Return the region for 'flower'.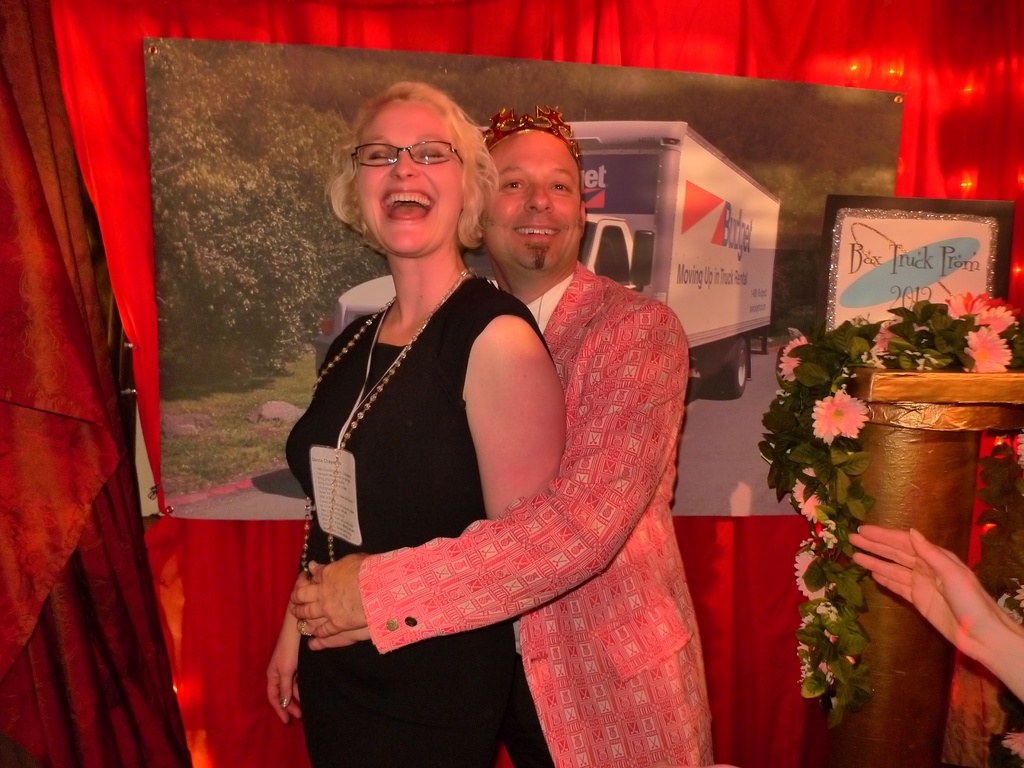
rect(782, 379, 885, 454).
